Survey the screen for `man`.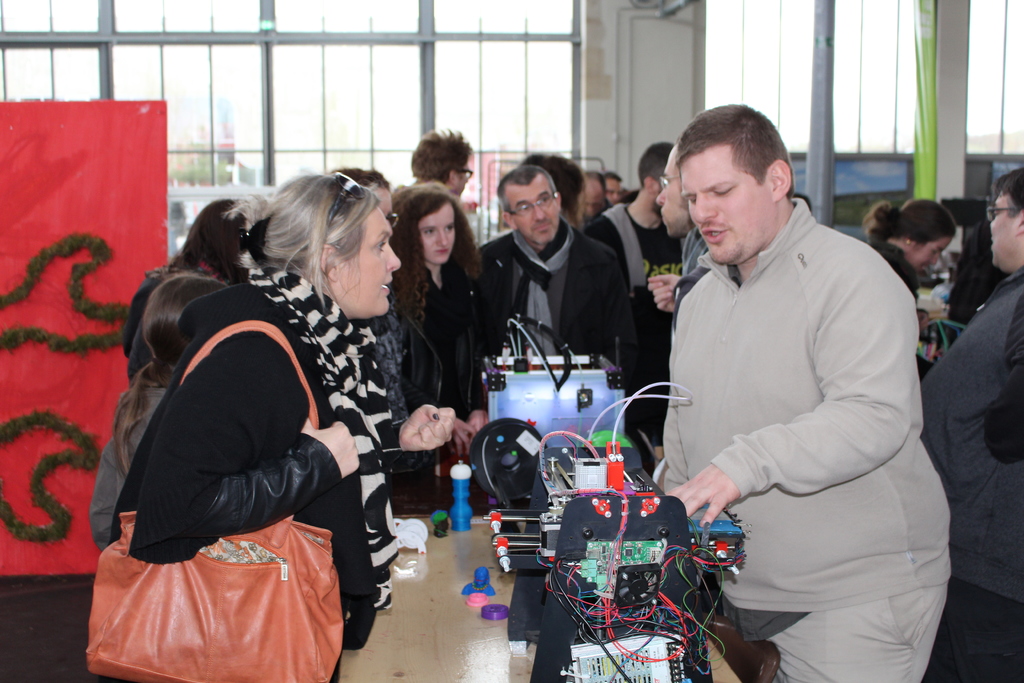
Survey found: 585:144:687:295.
